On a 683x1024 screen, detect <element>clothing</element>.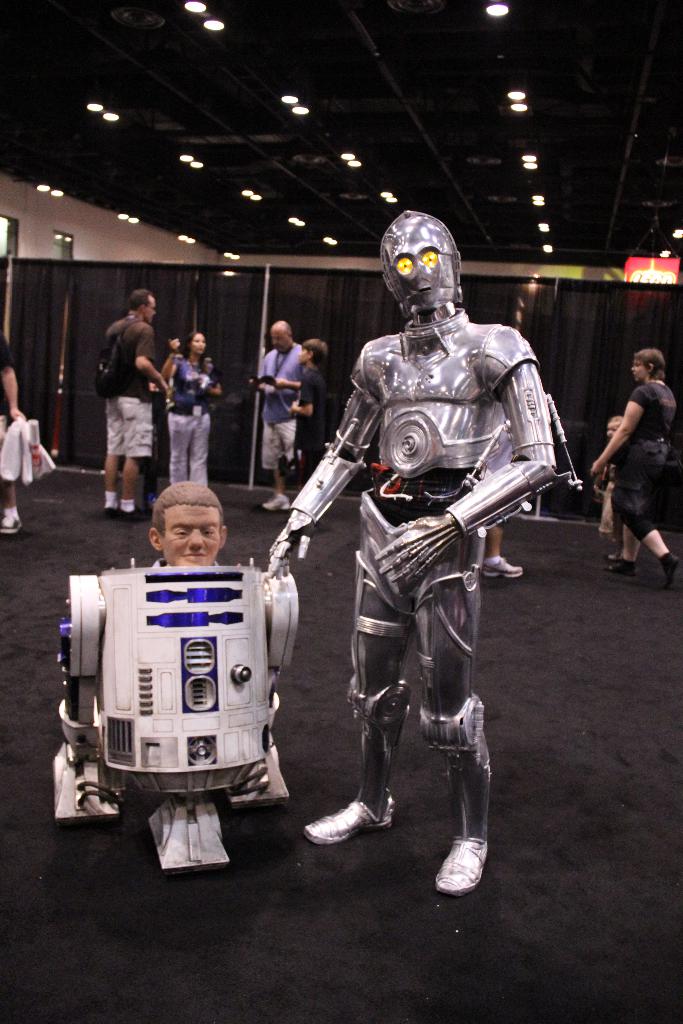
x1=605, y1=365, x2=677, y2=541.
